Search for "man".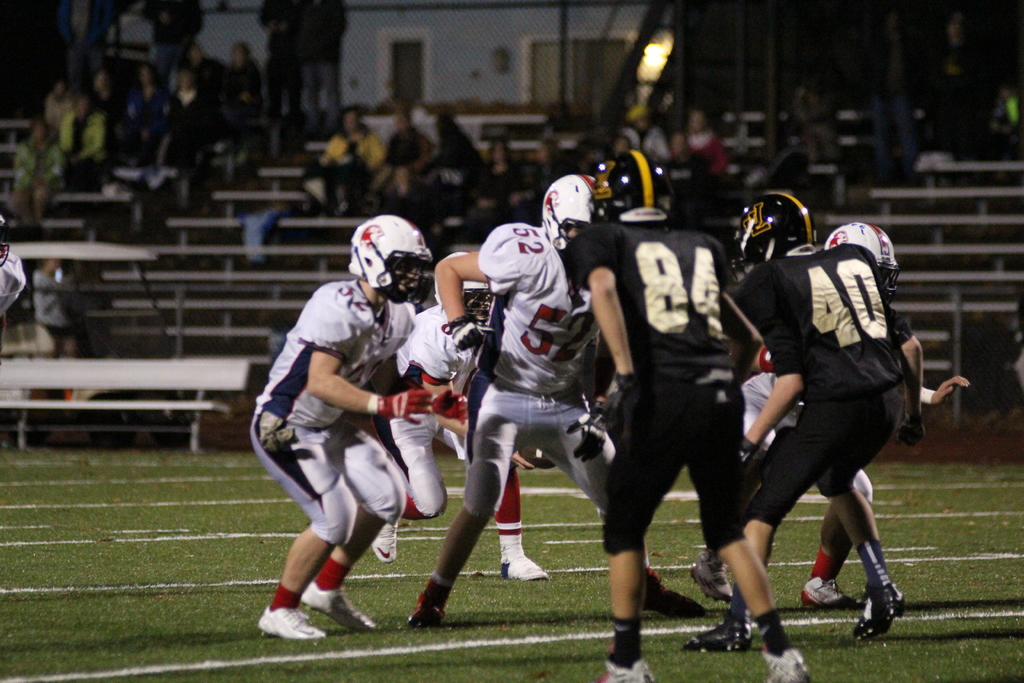
Found at bbox=(668, 191, 932, 652).
